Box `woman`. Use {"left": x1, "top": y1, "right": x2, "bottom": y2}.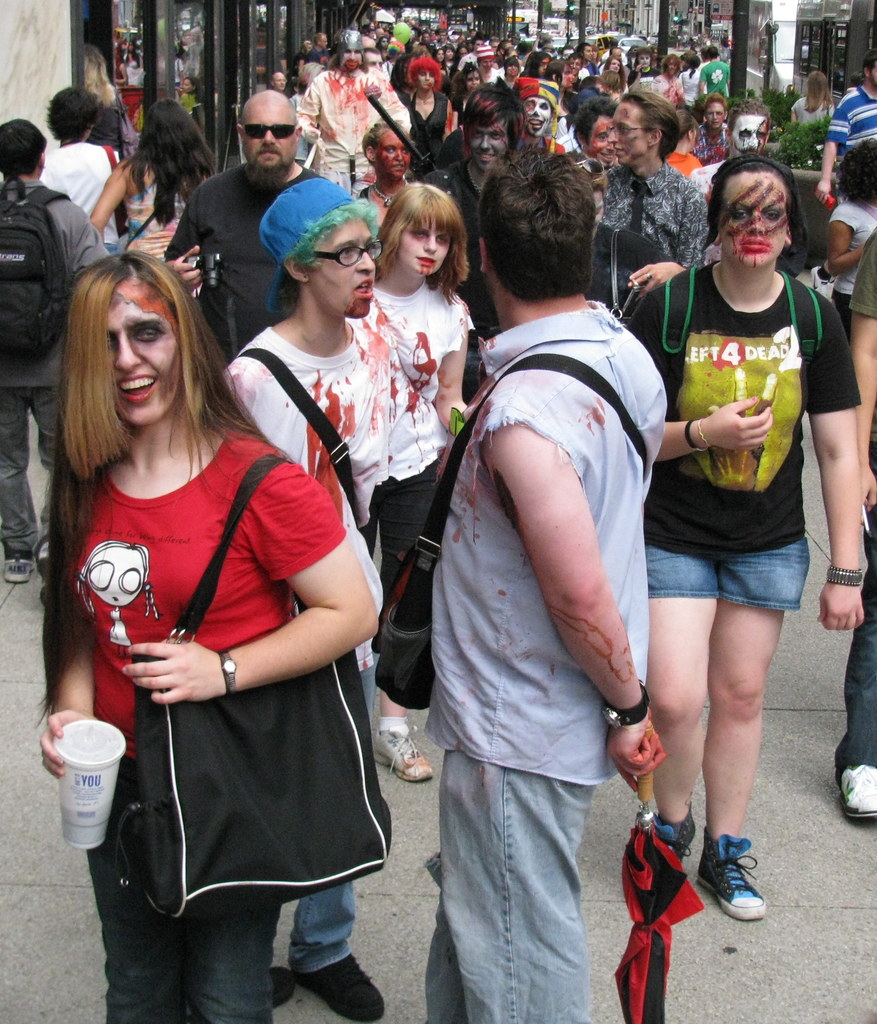
{"left": 357, "top": 183, "right": 474, "bottom": 787}.
